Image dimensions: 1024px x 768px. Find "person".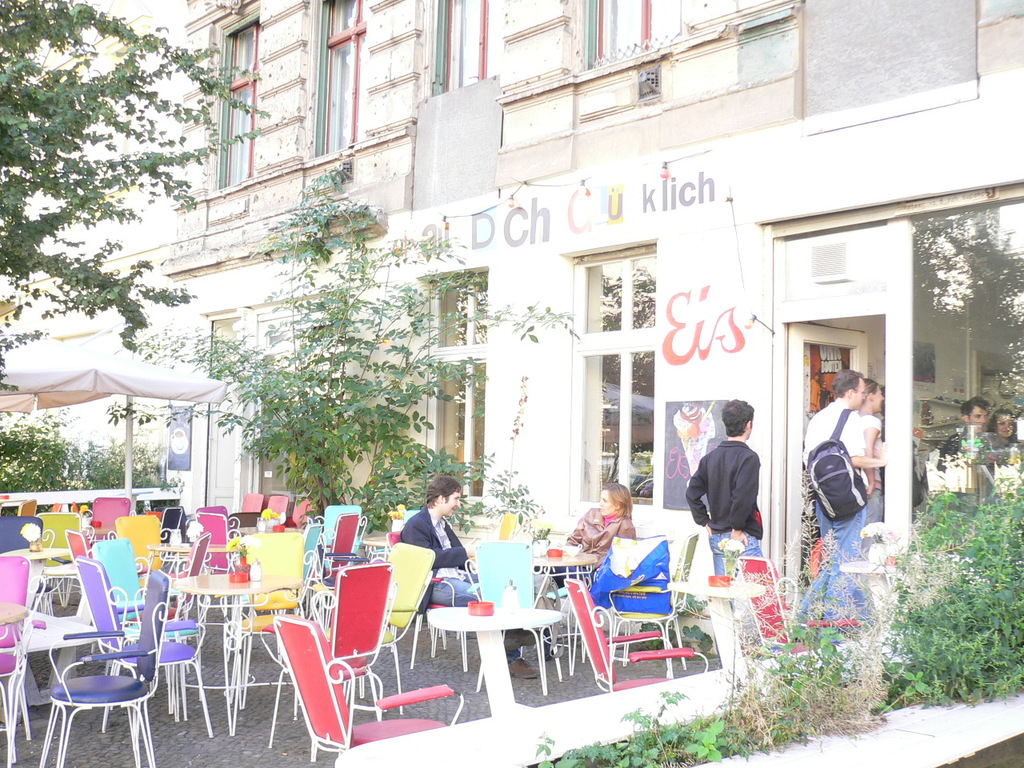
<box>799,372,885,648</box>.
